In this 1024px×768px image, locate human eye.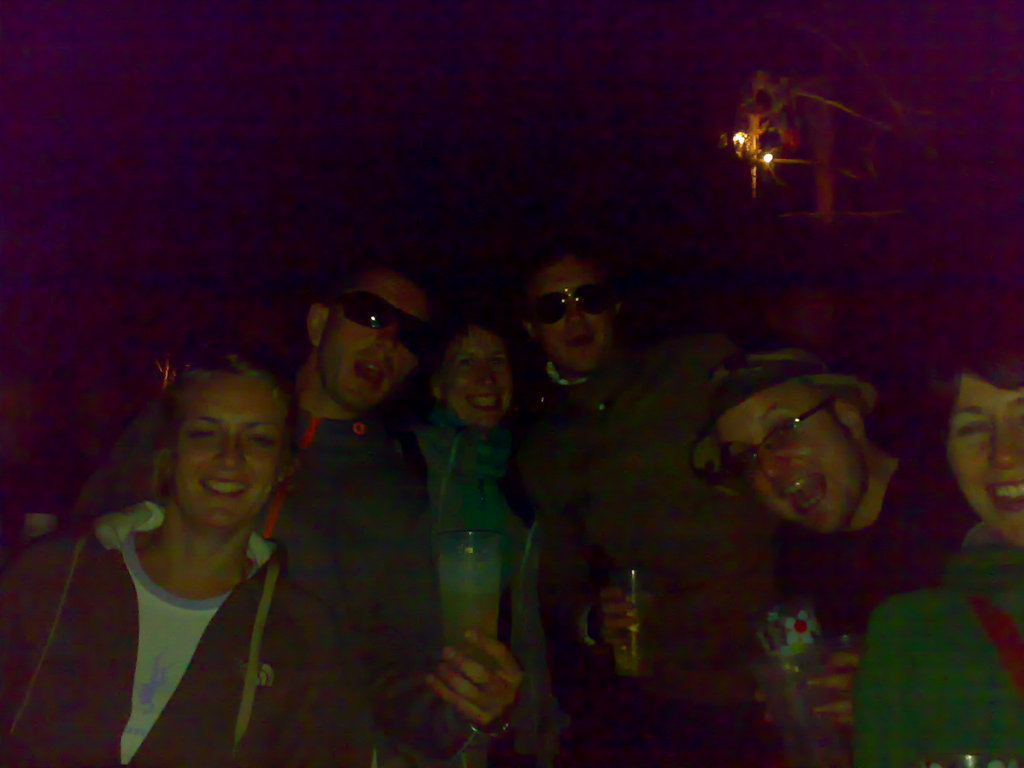
Bounding box: bbox=(776, 419, 797, 445).
